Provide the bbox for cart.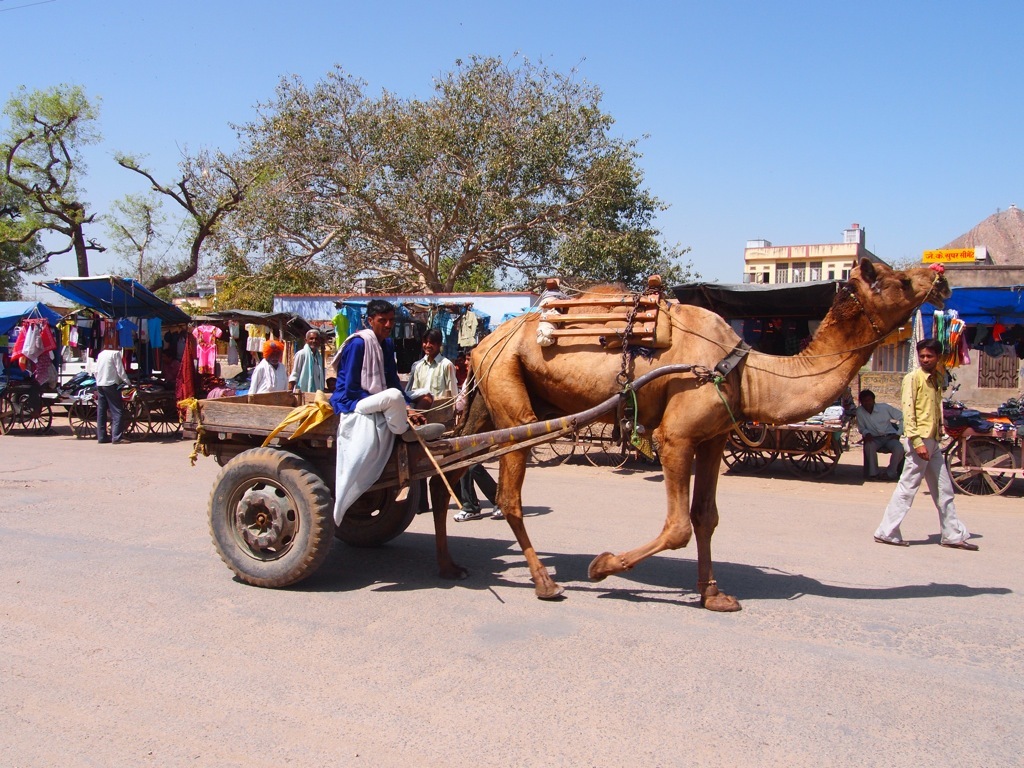
525:416:637:464.
